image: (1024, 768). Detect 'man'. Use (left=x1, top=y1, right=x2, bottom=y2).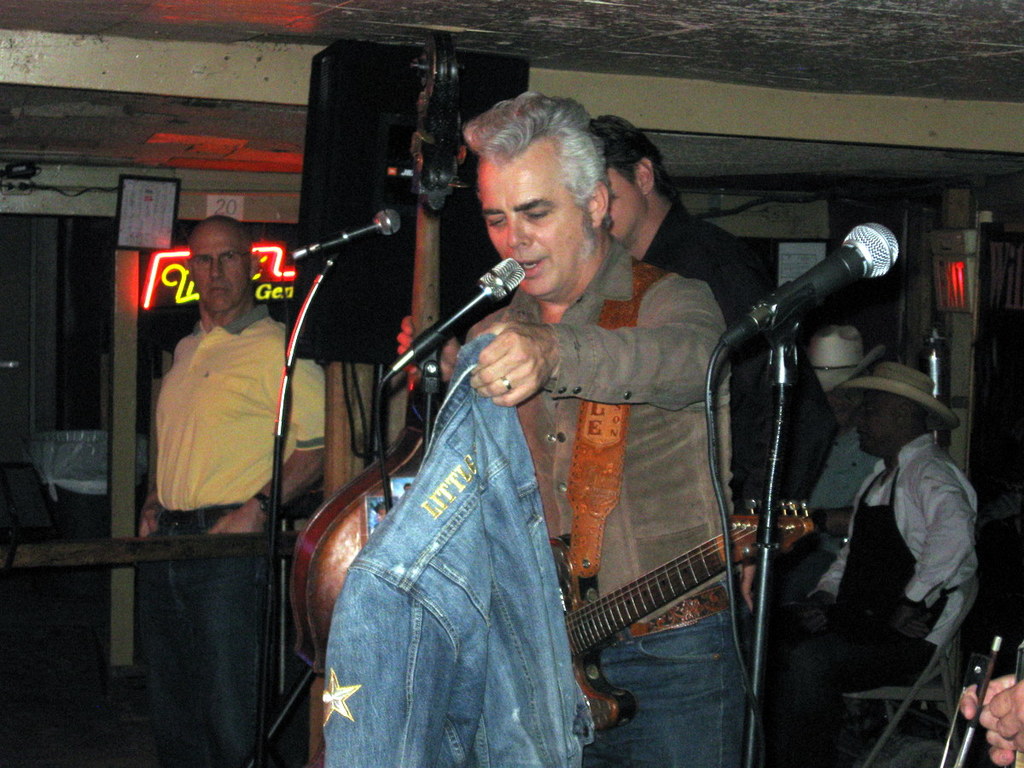
(left=461, top=94, right=748, bottom=767).
